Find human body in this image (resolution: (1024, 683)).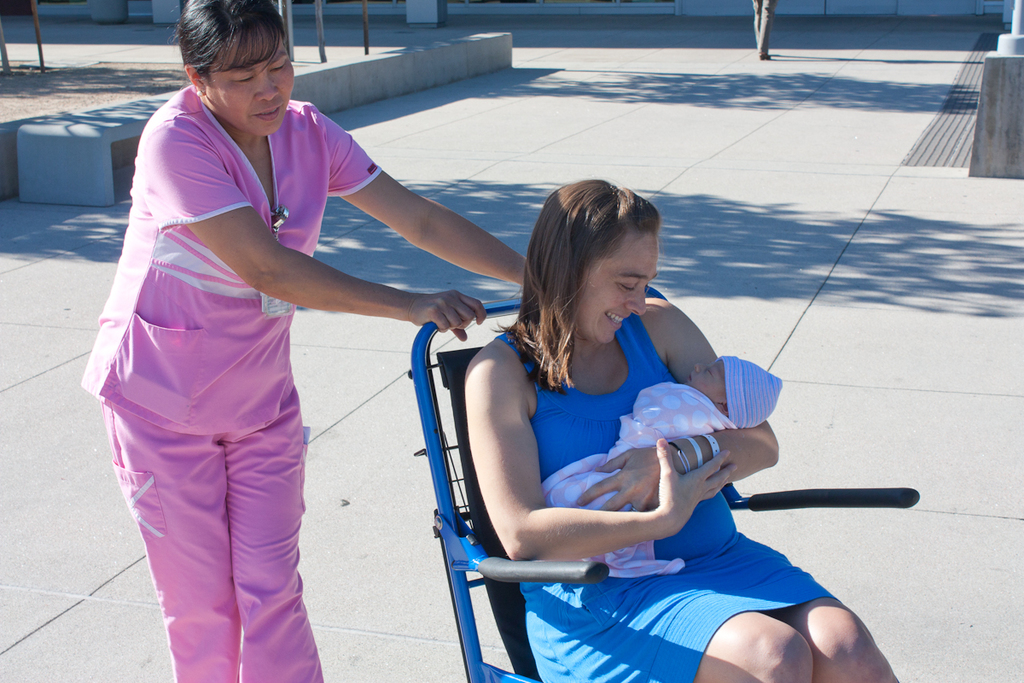
box=[544, 377, 737, 552].
